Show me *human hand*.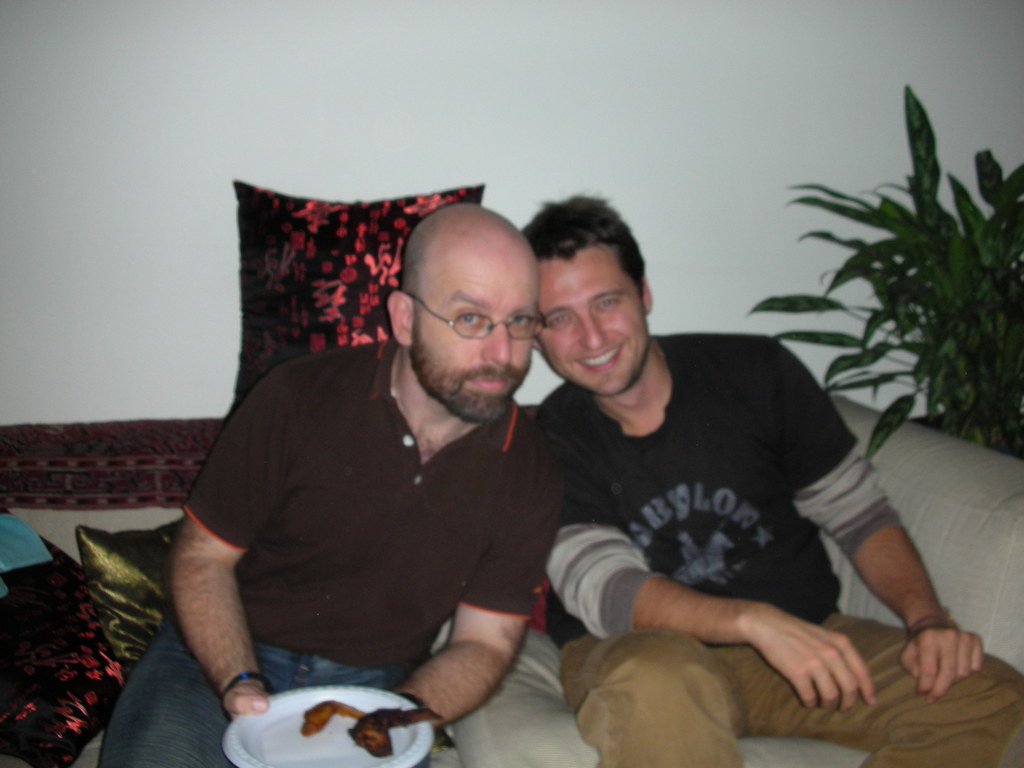
*human hand* is here: bbox(218, 678, 275, 723).
